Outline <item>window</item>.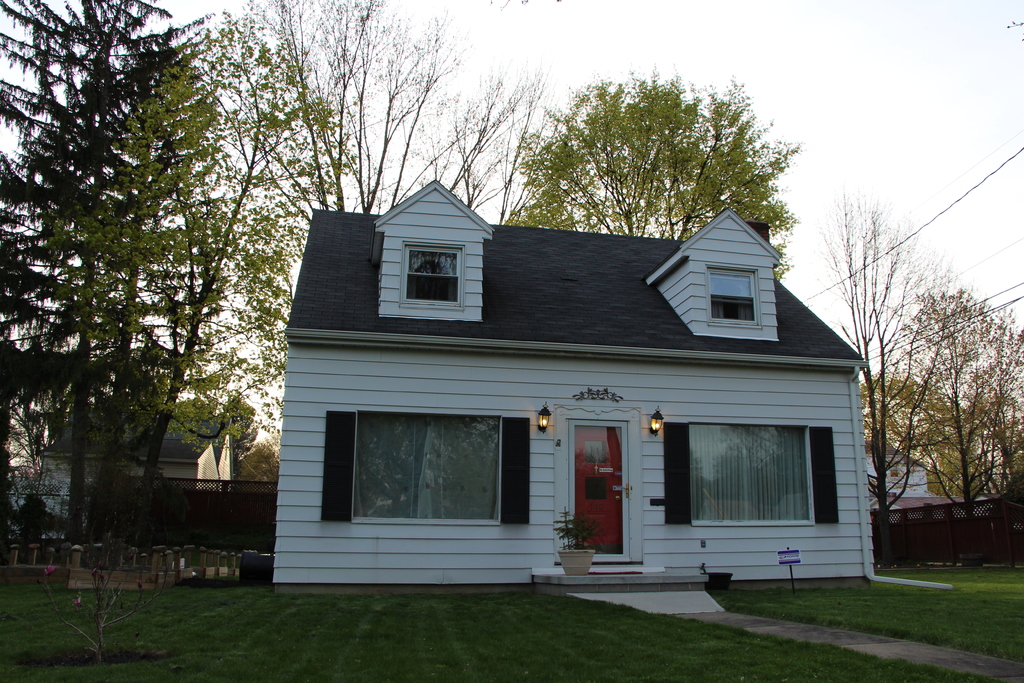
Outline: locate(709, 268, 758, 325).
